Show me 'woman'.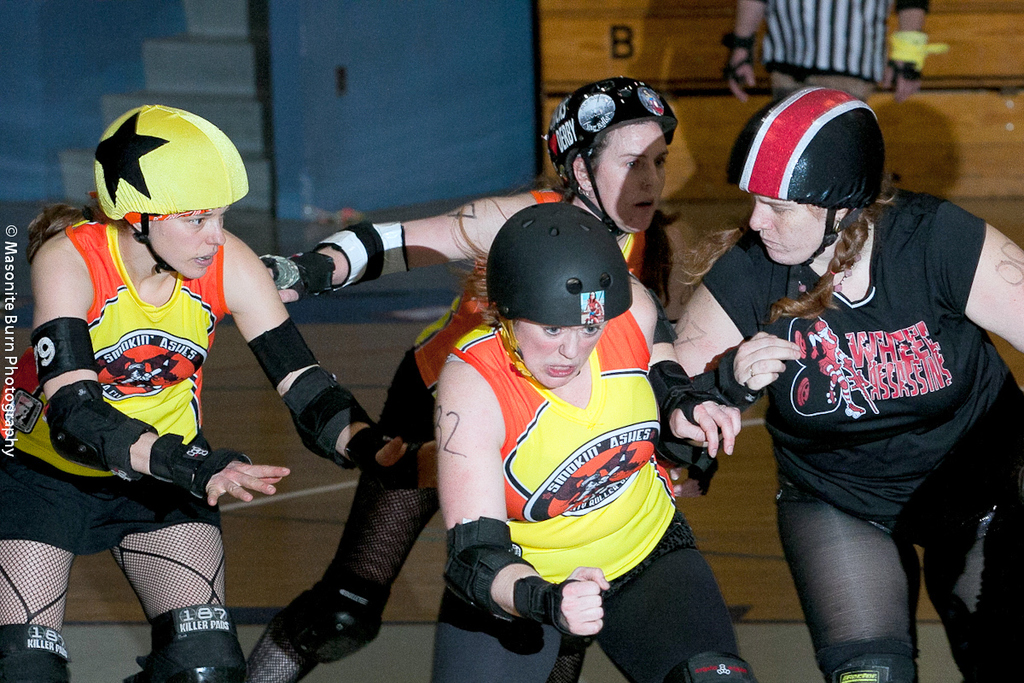
'woman' is here: 247/75/678/682.
